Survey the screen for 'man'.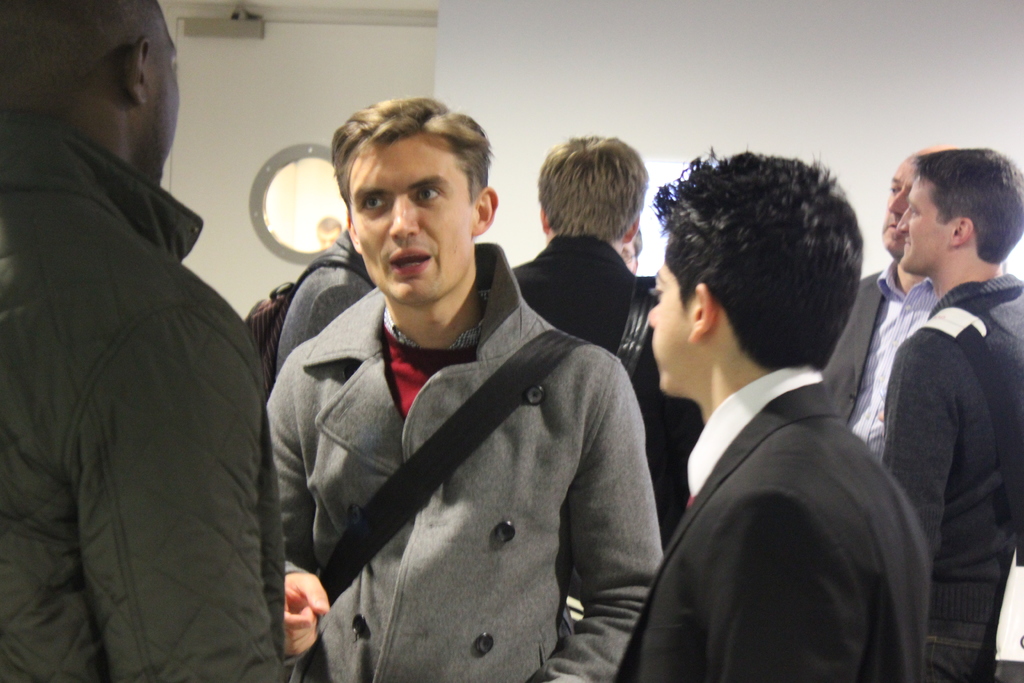
Survey found: (x1=511, y1=131, x2=701, y2=552).
